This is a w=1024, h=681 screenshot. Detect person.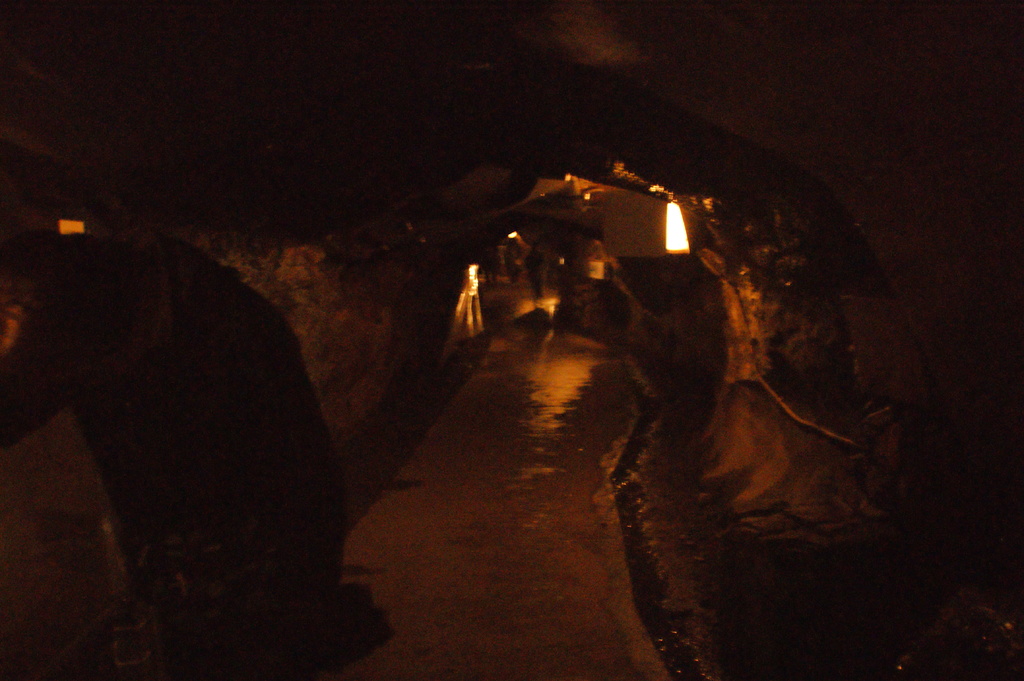
<region>0, 232, 348, 680</region>.
